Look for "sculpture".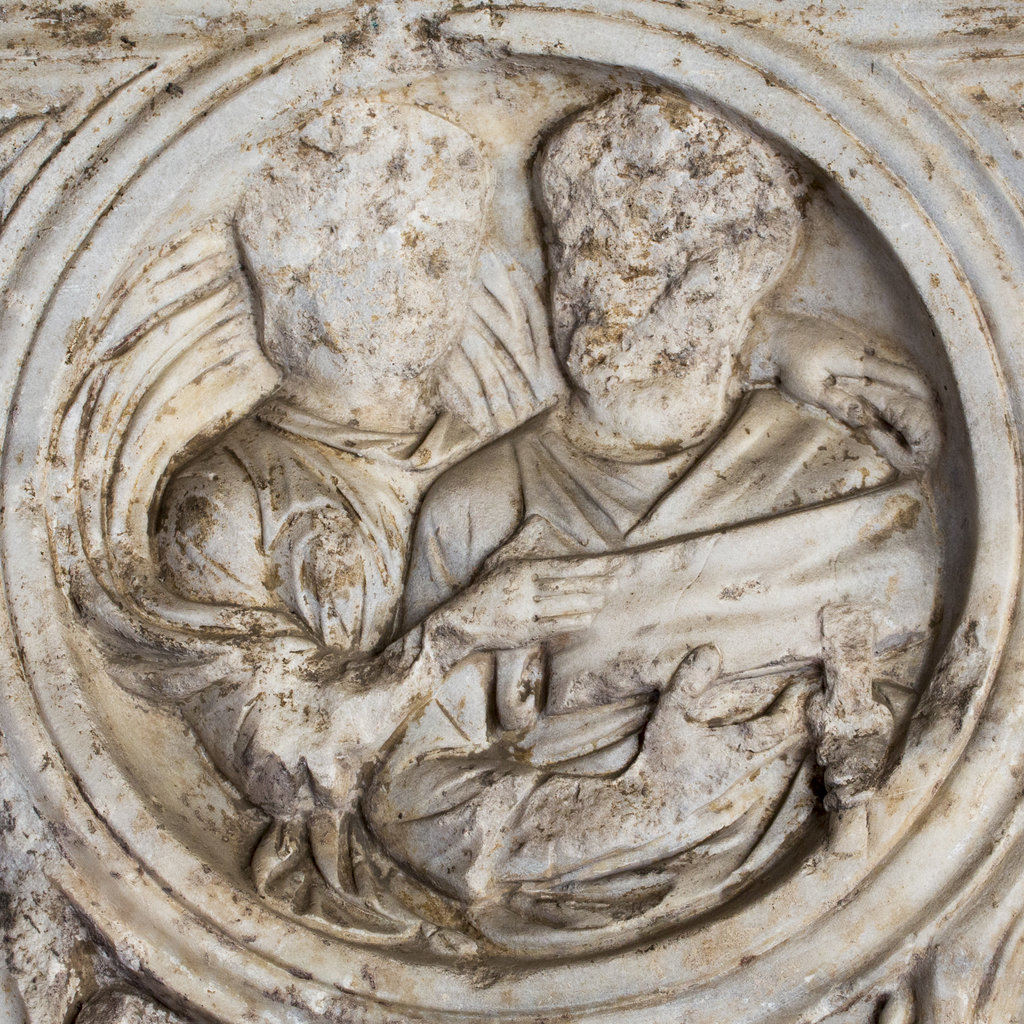
Found: box(0, 0, 1023, 1023).
